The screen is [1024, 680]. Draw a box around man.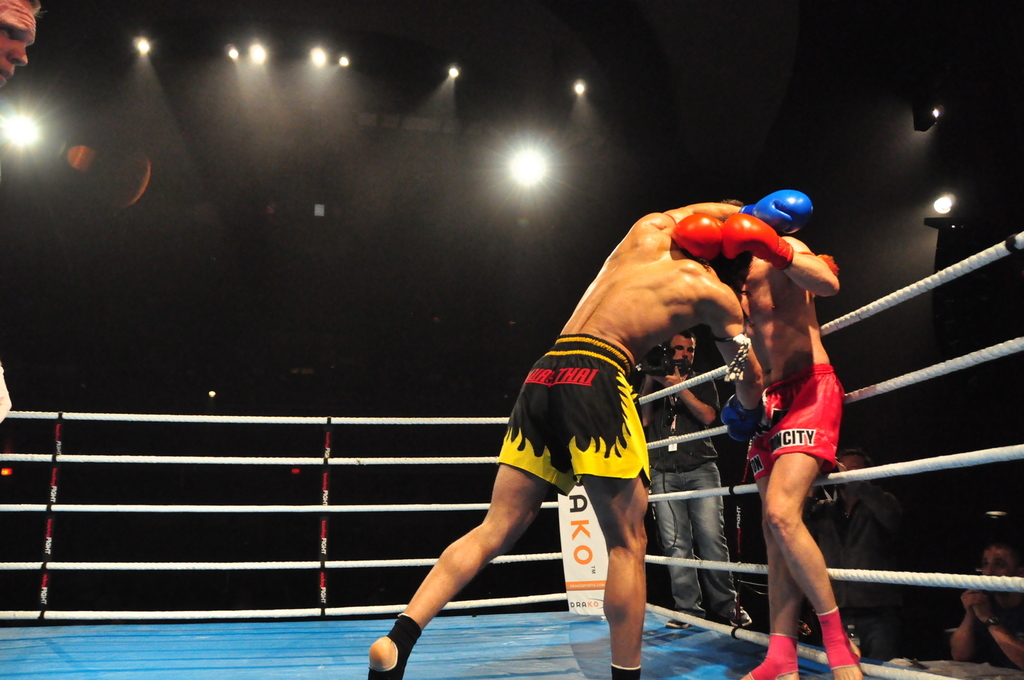
[x1=367, y1=186, x2=816, y2=679].
